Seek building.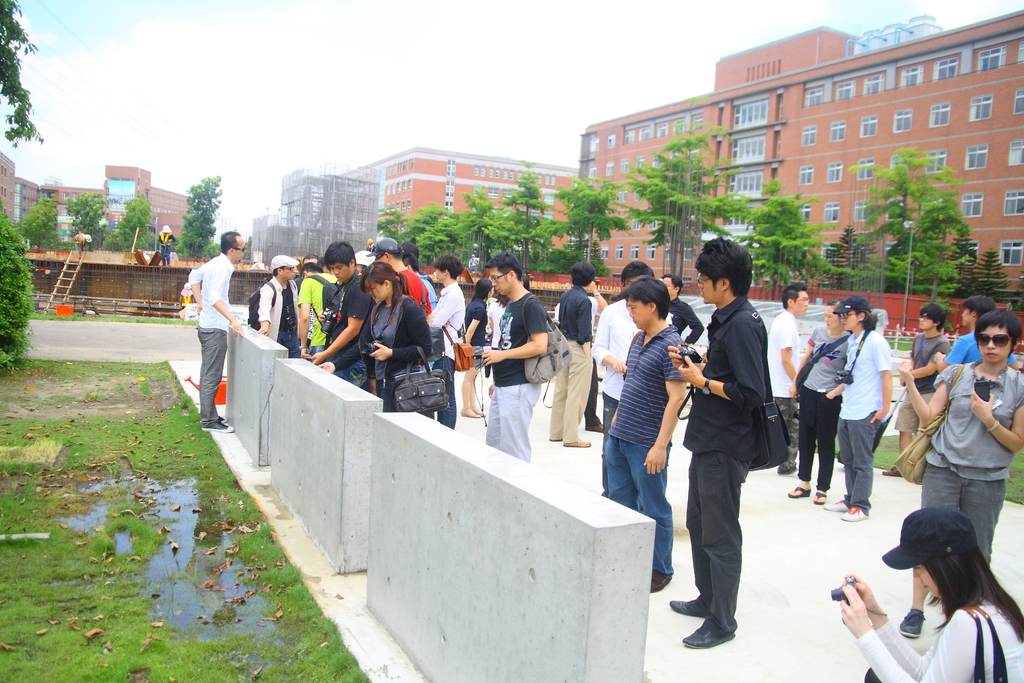
[0,168,190,264].
